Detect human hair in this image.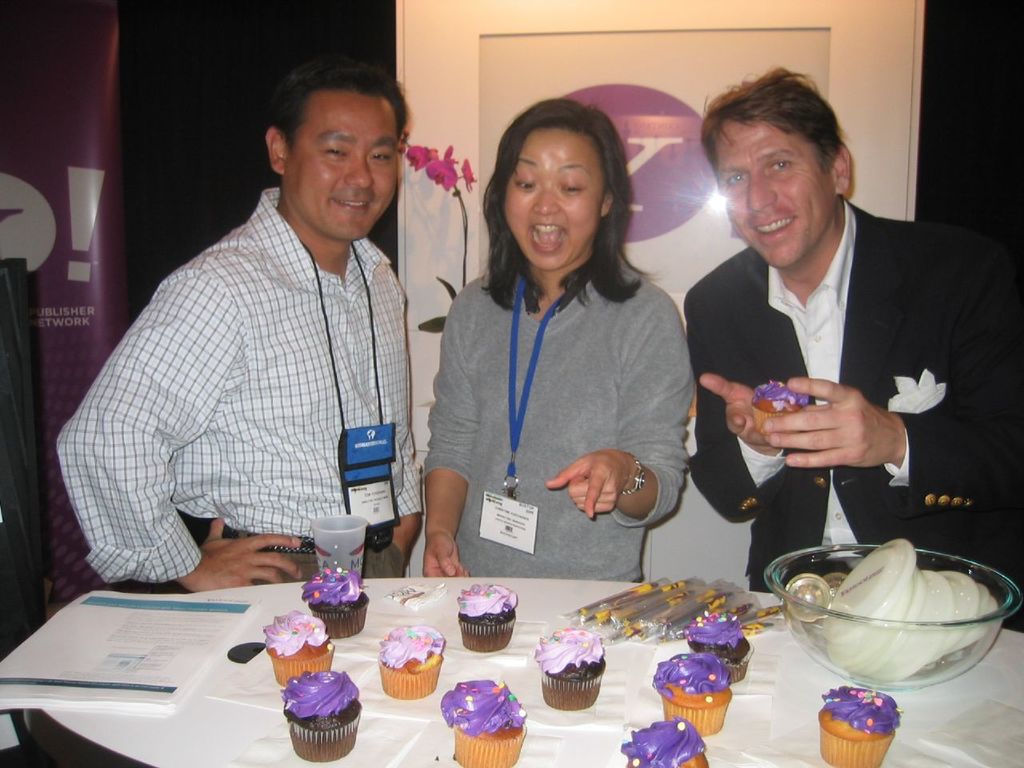
Detection: [474, 97, 642, 306].
